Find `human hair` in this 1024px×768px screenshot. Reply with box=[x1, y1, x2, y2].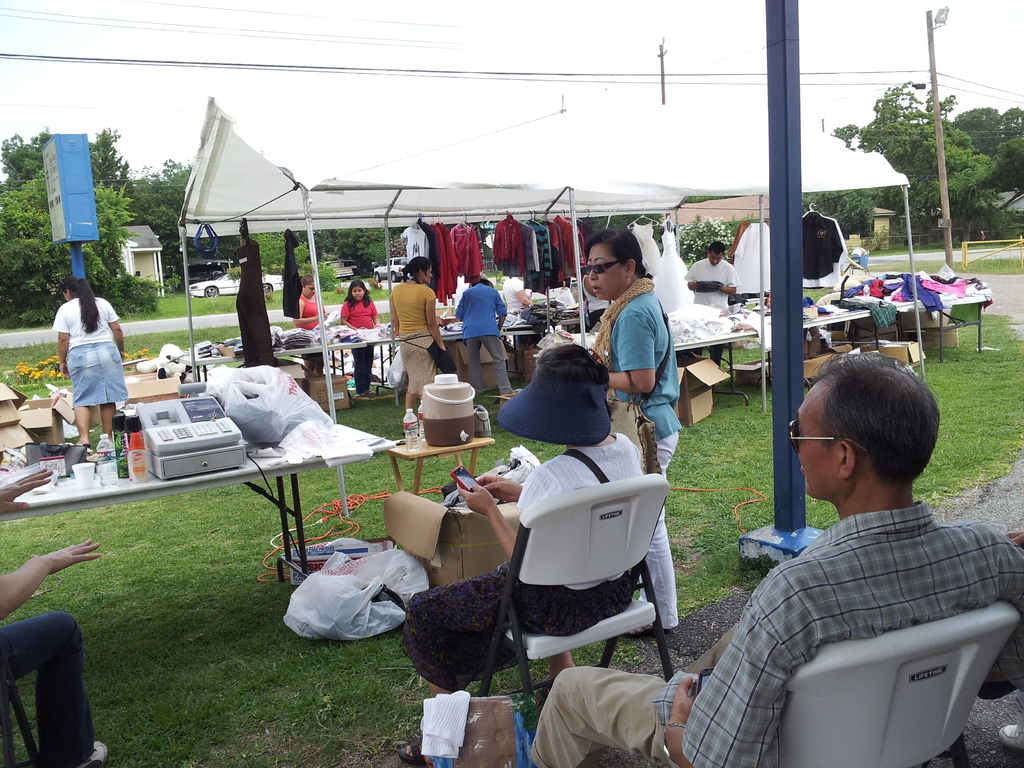
box=[470, 278, 491, 287].
